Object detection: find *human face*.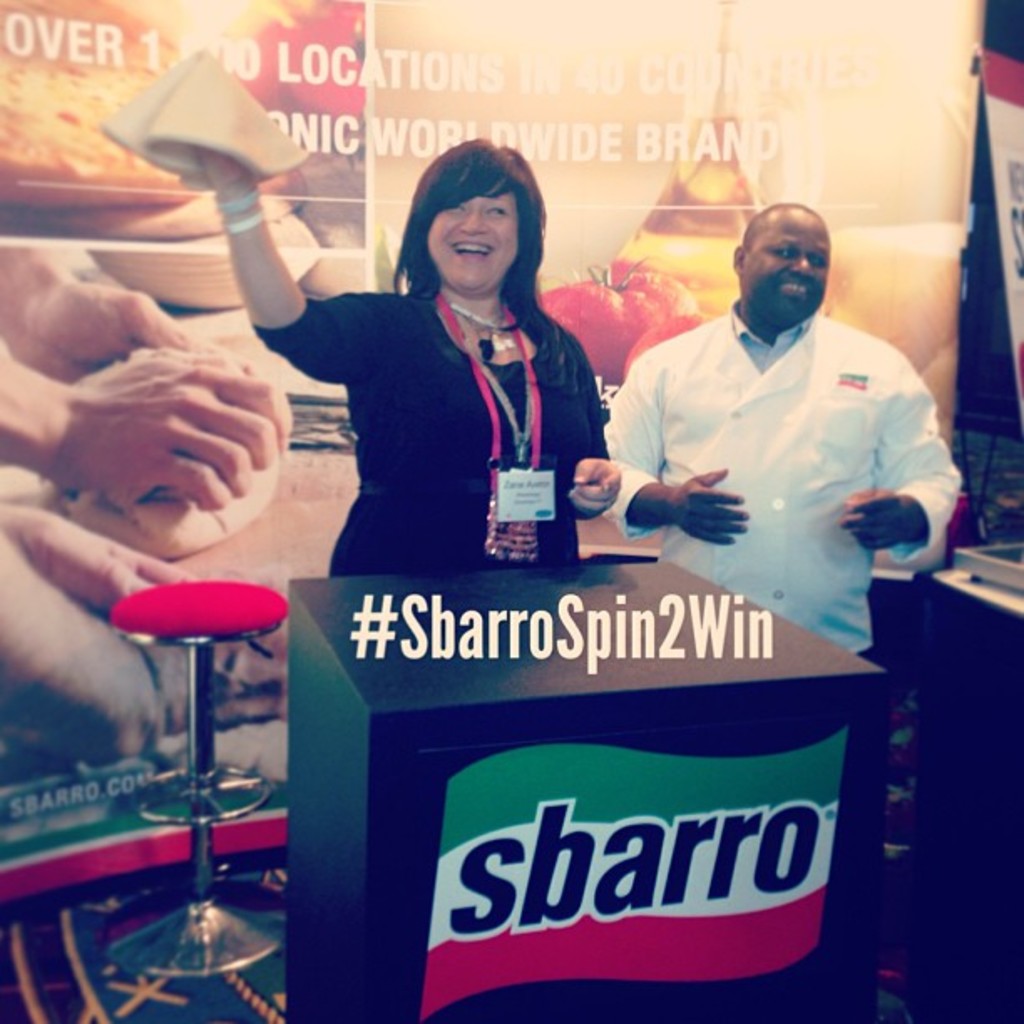
745:224:828:321.
